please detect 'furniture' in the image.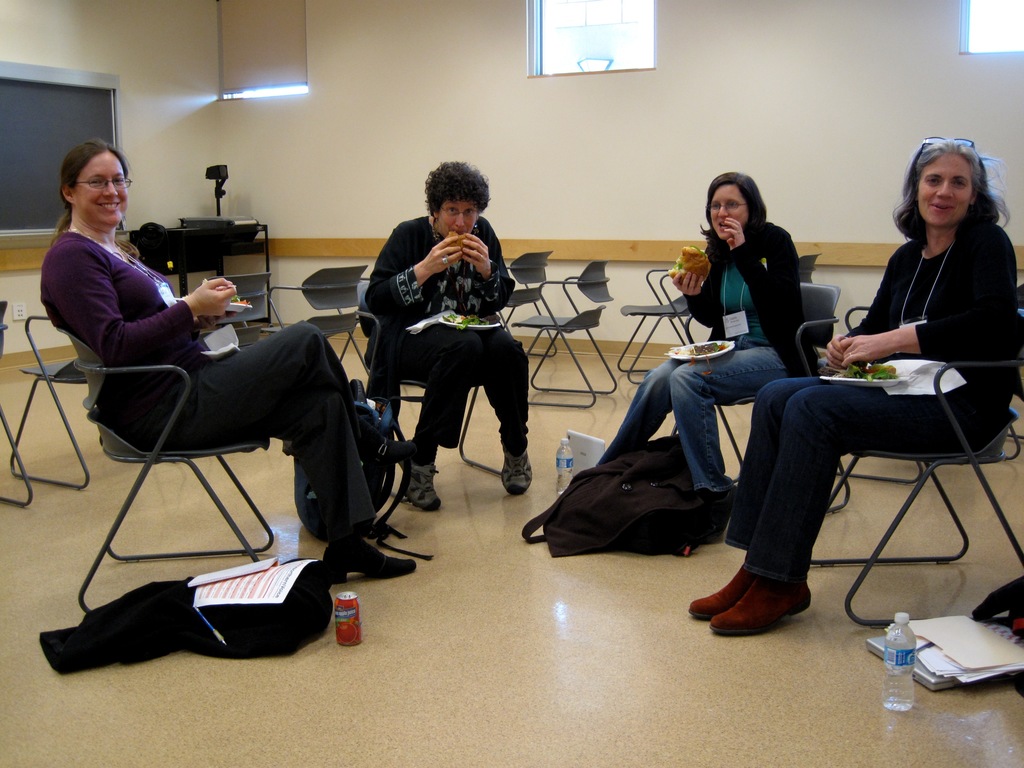
pyautogui.locateOnScreen(509, 261, 618, 409).
